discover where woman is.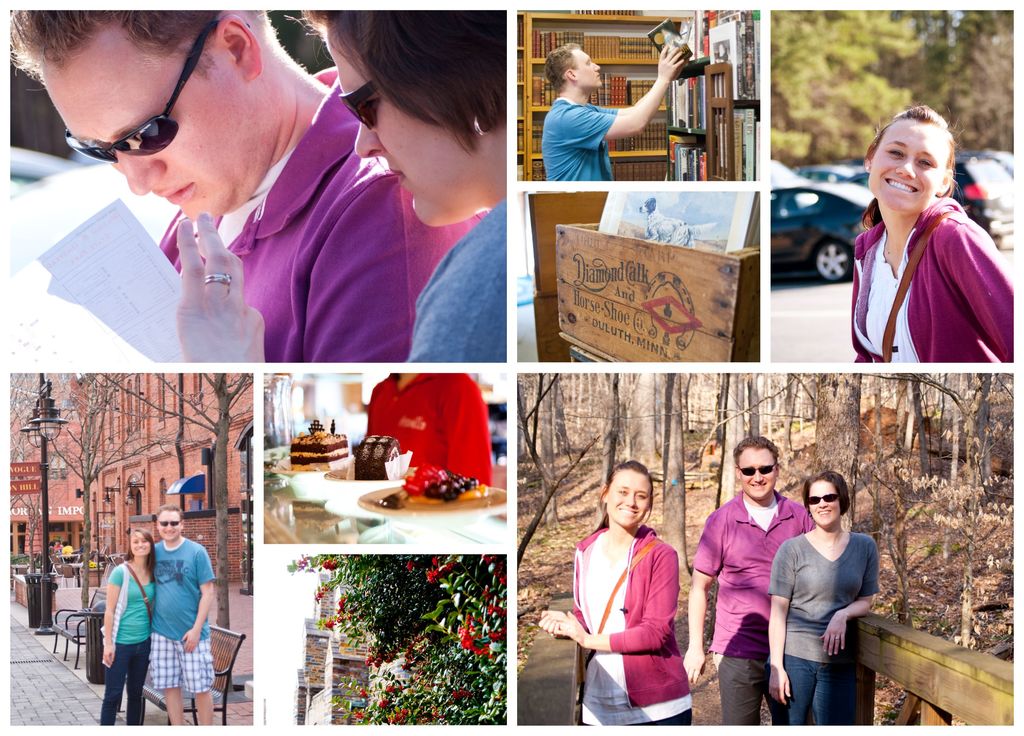
Discovered at (766,469,876,733).
